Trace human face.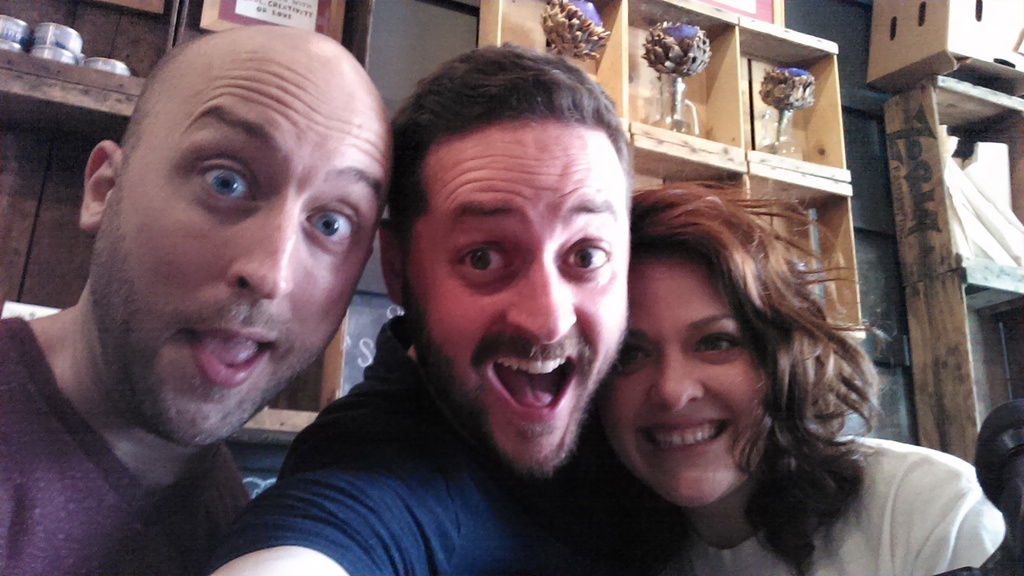
Traced to box=[399, 117, 632, 468].
